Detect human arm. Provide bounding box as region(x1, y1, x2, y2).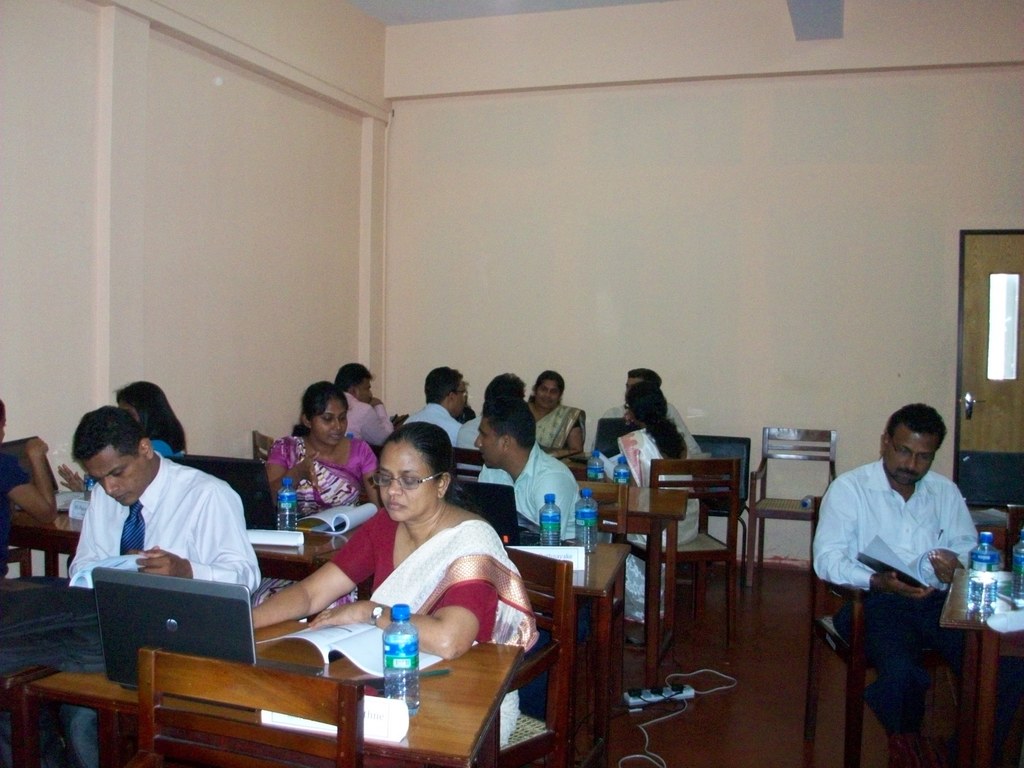
region(258, 551, 353, 652).
